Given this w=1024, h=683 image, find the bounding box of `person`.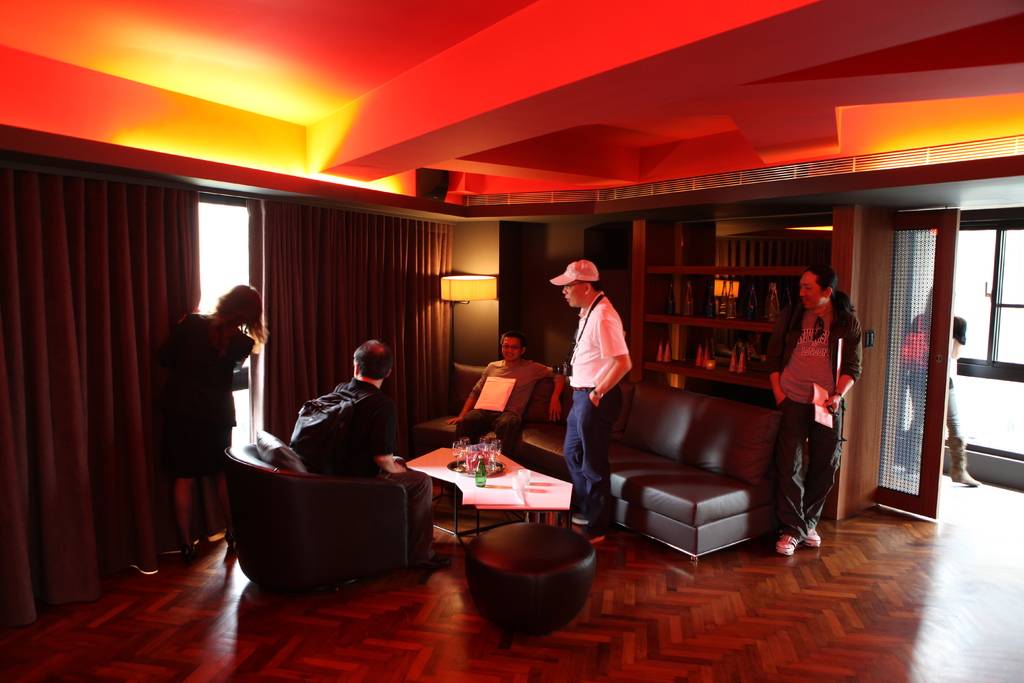
(left=445, top=331, right=557, bottom=452).
